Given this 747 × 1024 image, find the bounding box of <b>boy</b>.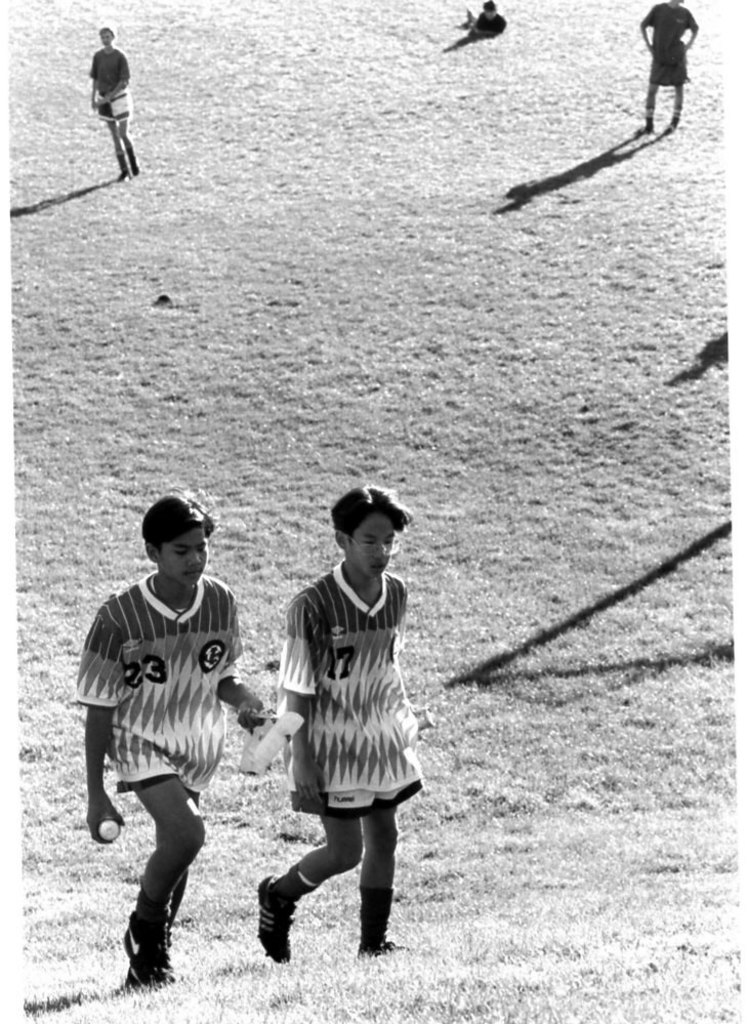
box=[80, 495, 269, 991].
